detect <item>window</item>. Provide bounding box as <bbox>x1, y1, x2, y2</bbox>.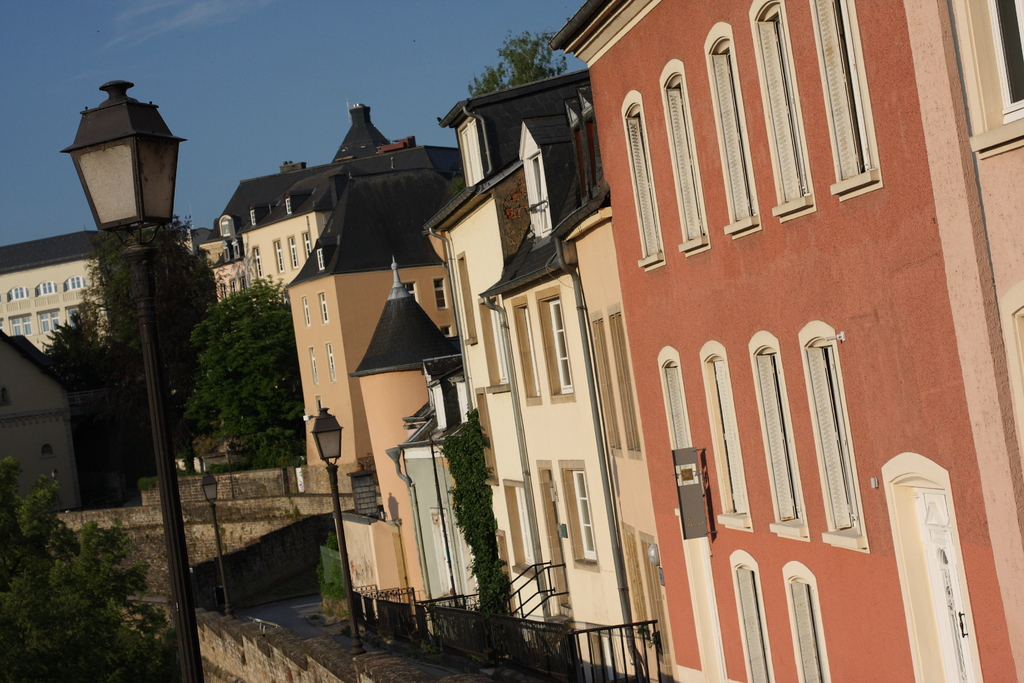
<bbox>533, 294, 586, 407</bbox>.
